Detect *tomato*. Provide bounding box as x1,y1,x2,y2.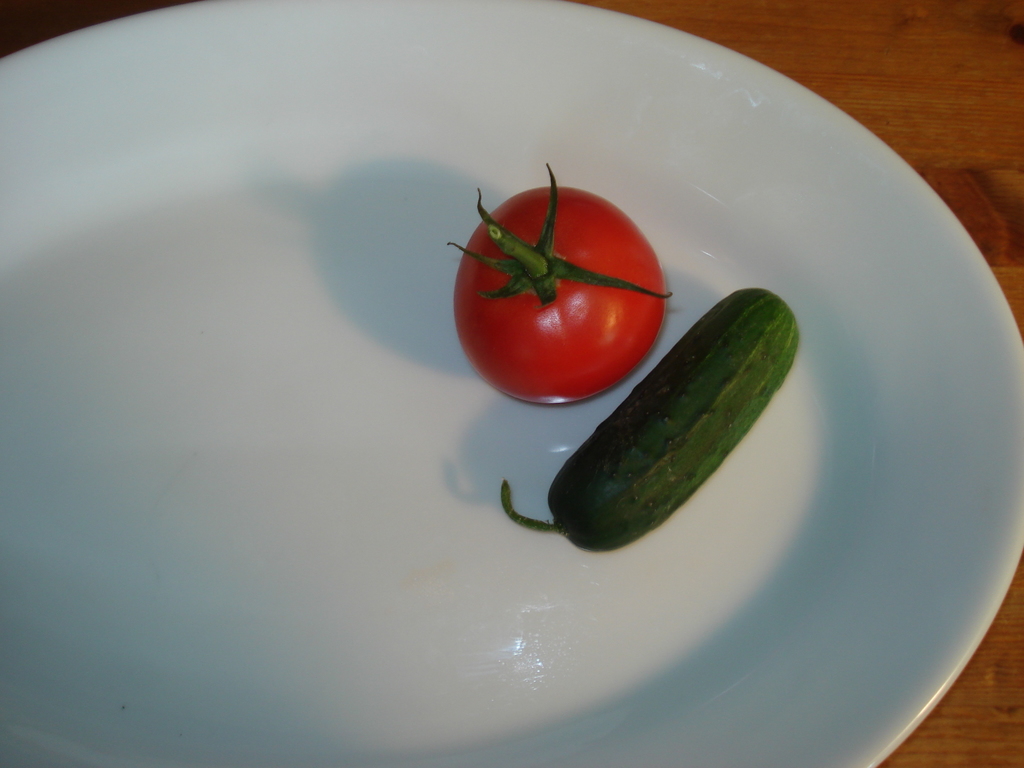
458,184,666,396.
